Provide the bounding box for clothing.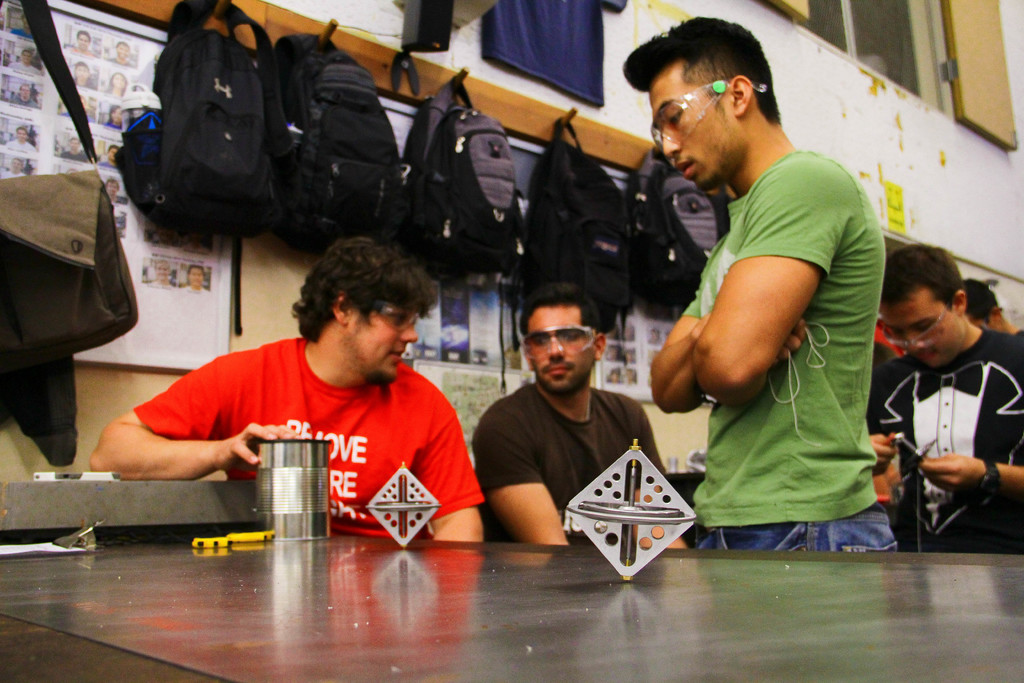
box(480, 0, 605, 106).
